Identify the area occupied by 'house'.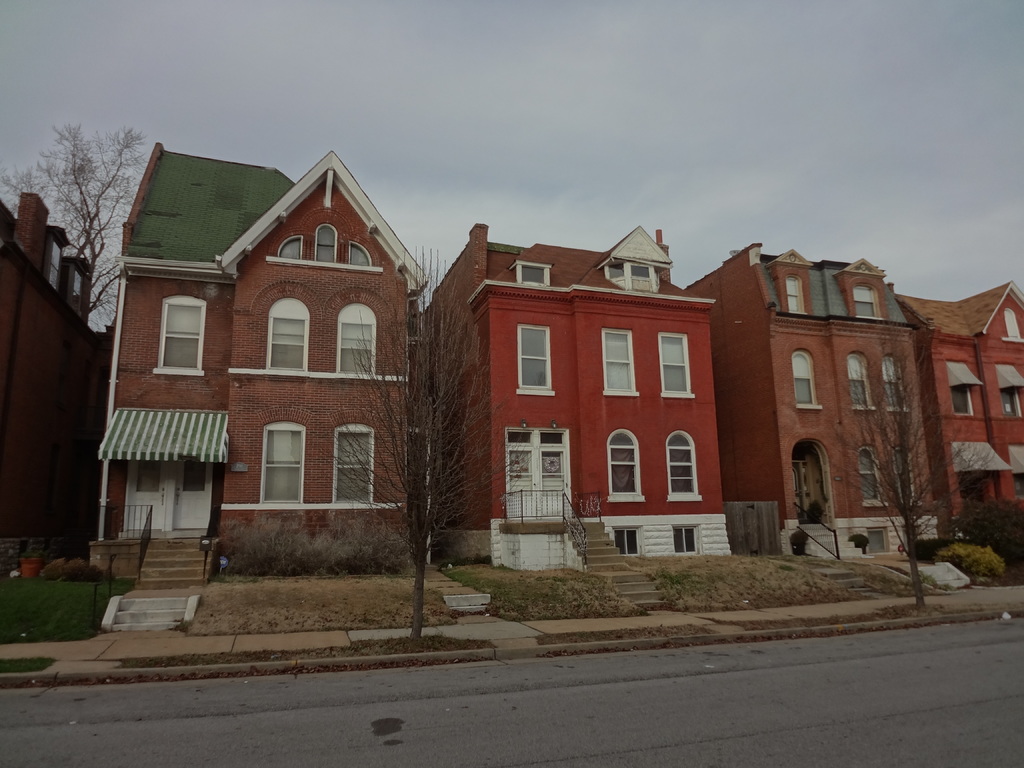
Area: BBox(888, 280, 1020, 534).
